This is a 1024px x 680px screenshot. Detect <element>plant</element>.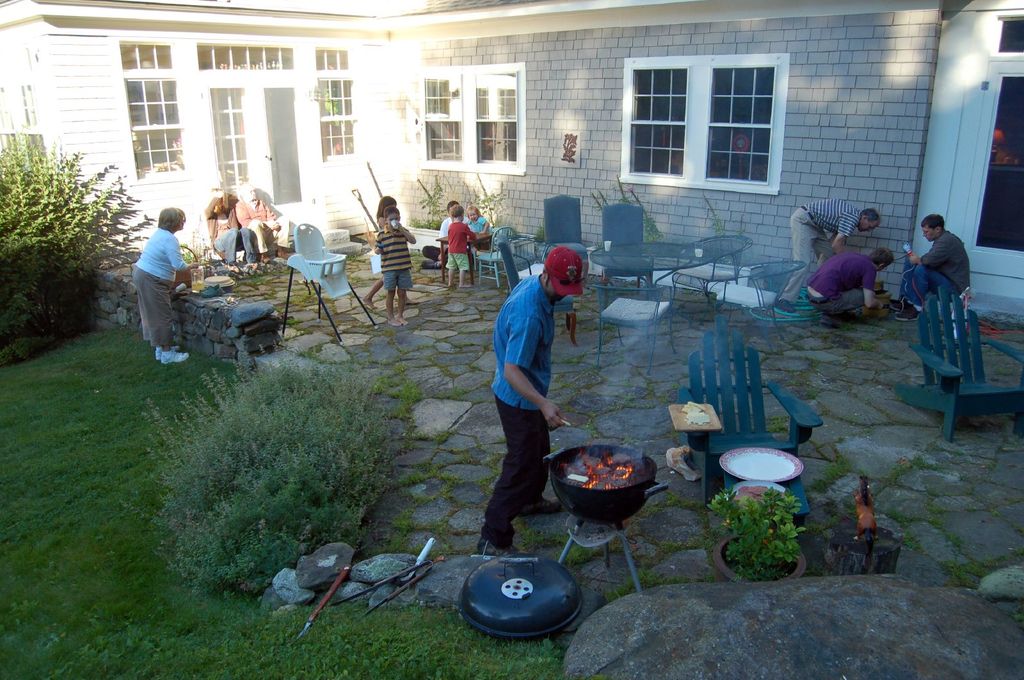
765,417,785,432.
